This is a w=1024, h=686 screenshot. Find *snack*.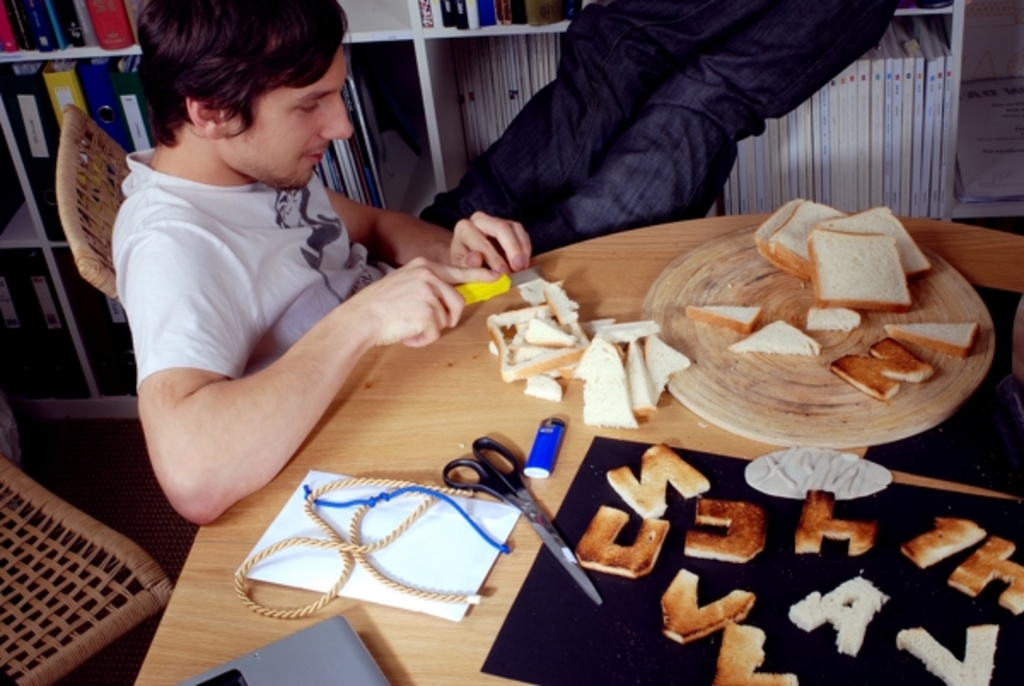
Bounding box: <bbox>606, 445, 708, 517</bbox>.
